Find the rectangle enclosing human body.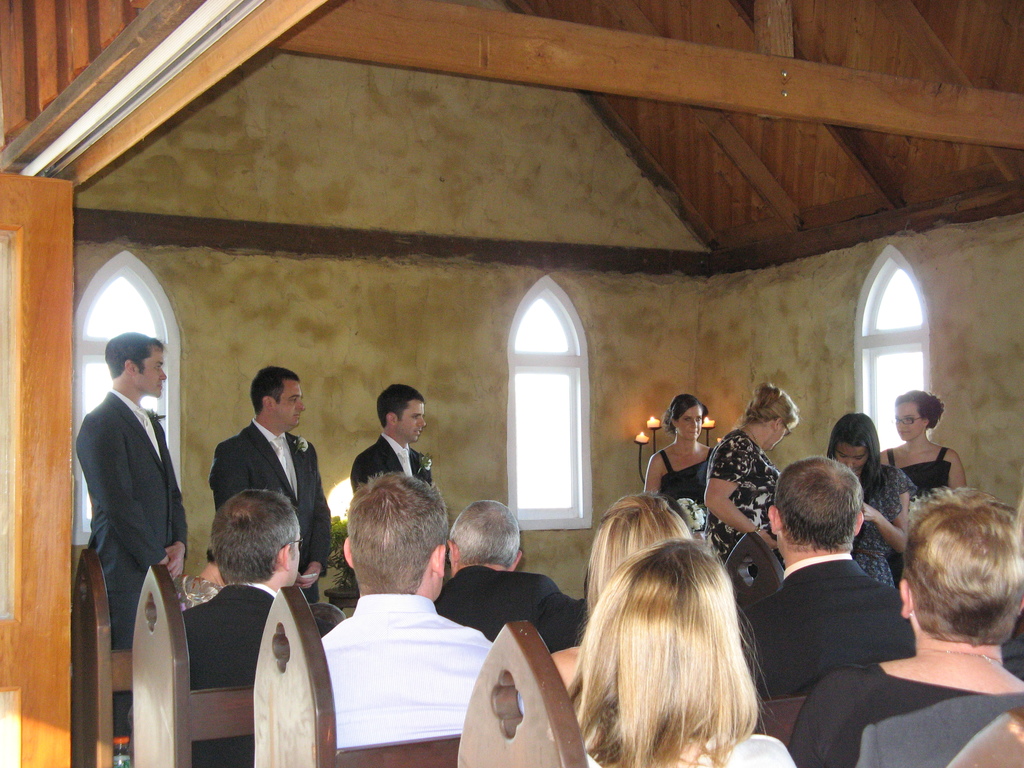
(76,331,195,748).
